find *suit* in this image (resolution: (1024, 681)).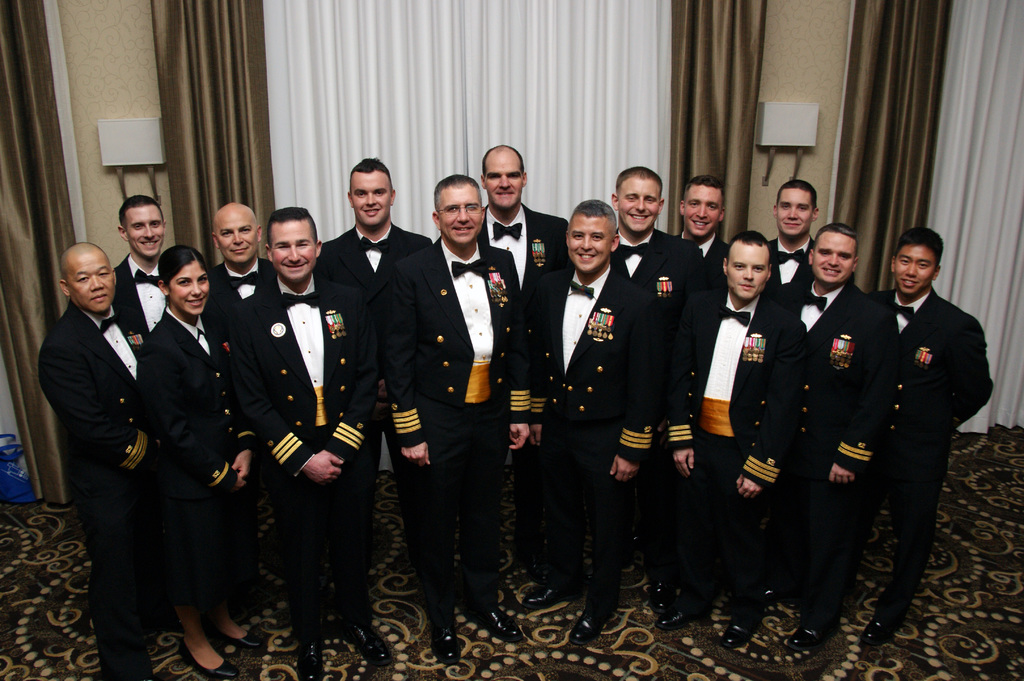
383/233/539/628.
